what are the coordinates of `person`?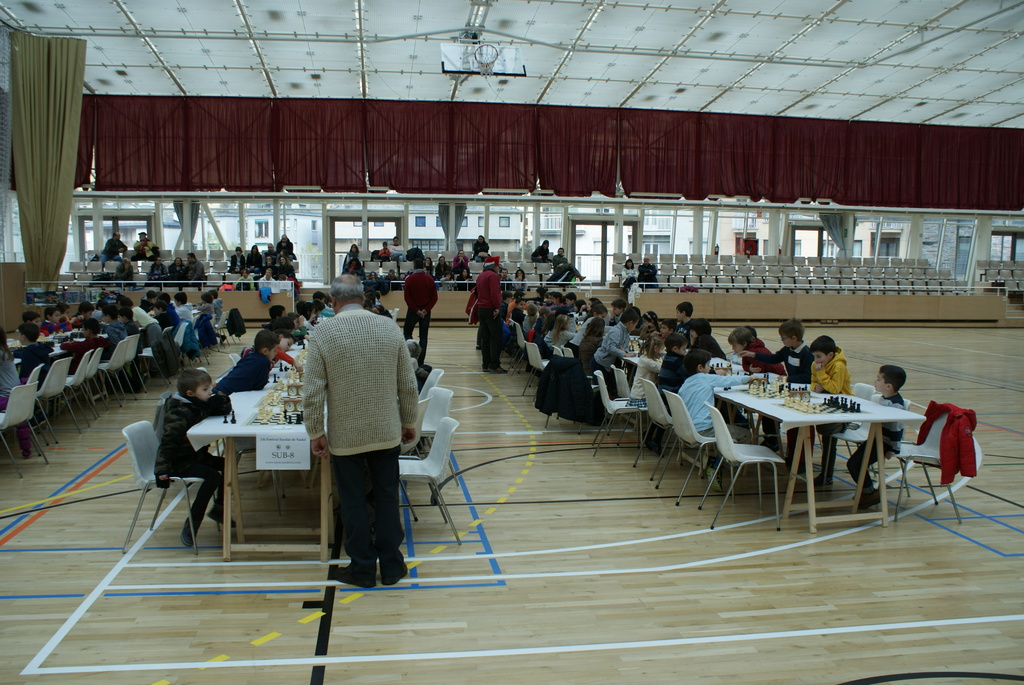
736:316:811:461.
